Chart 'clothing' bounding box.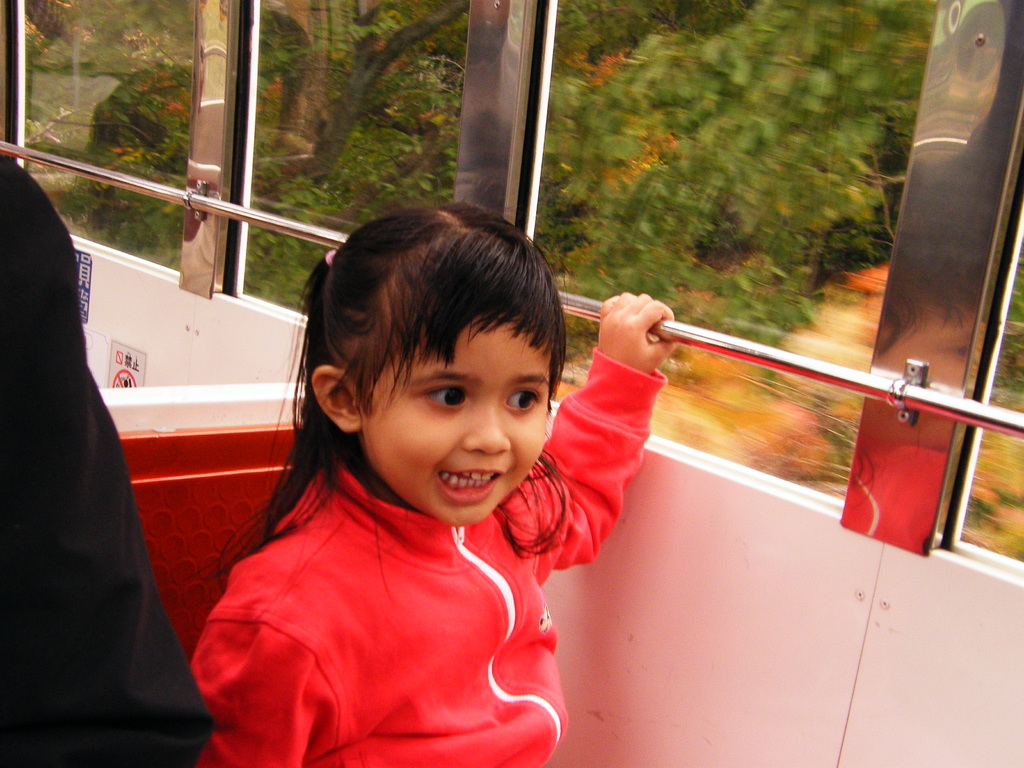
Charted: BBox(171, 374, 622, 759).
